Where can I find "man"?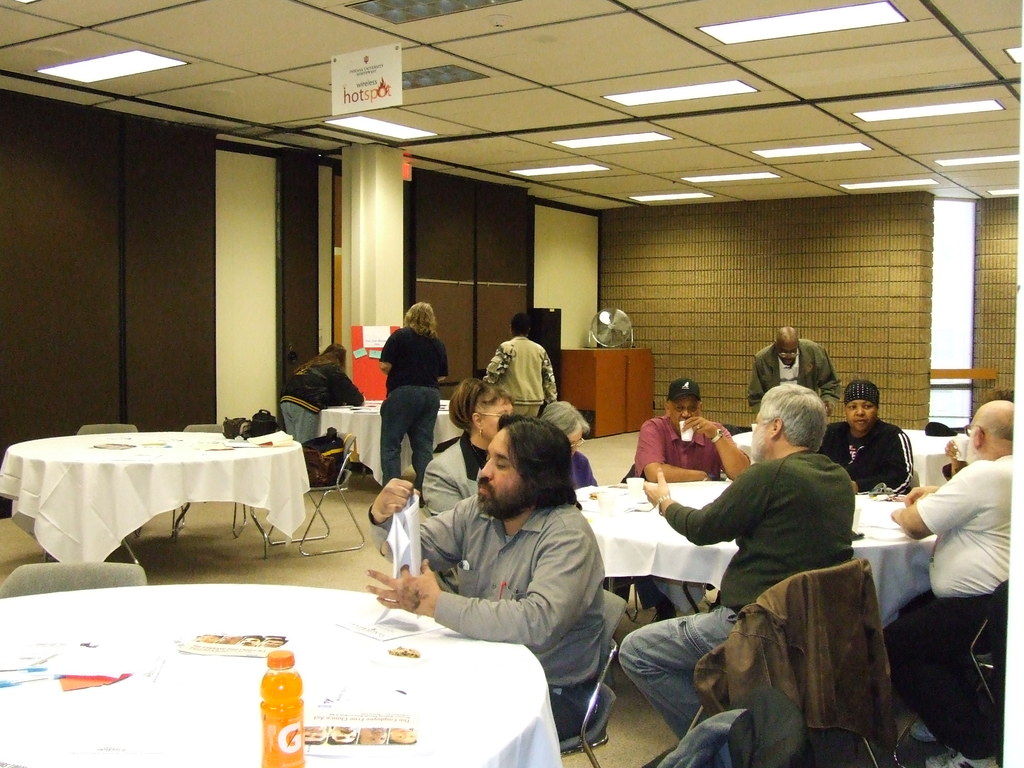
You can find it at crop(620, 381, 860, 743).
